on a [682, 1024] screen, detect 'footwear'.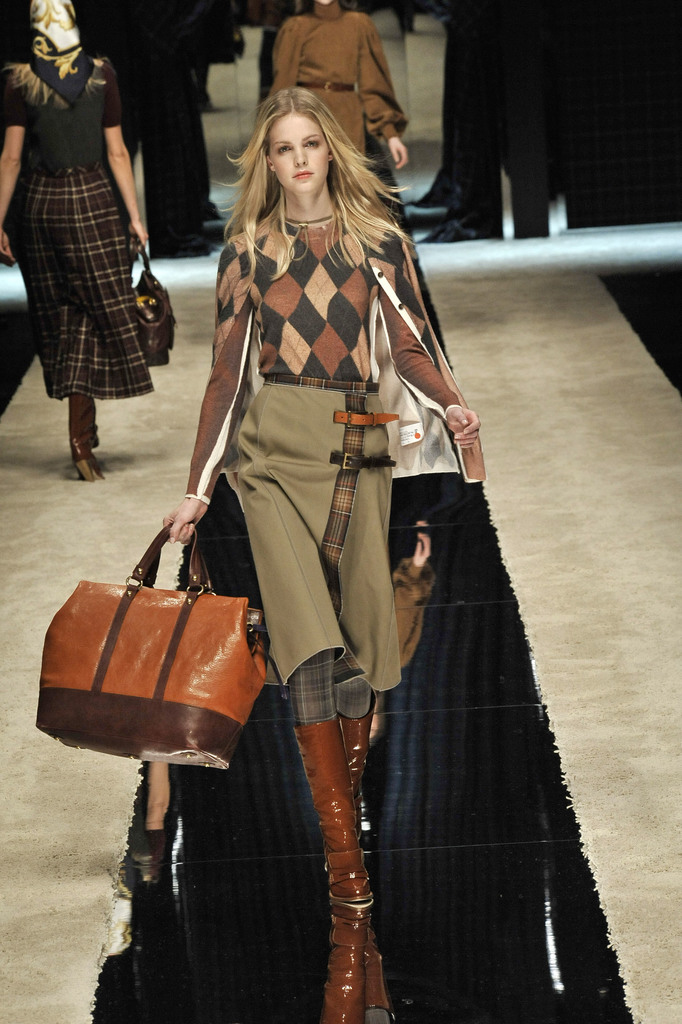
(left=91, top=398, right=106, bottom=454).
